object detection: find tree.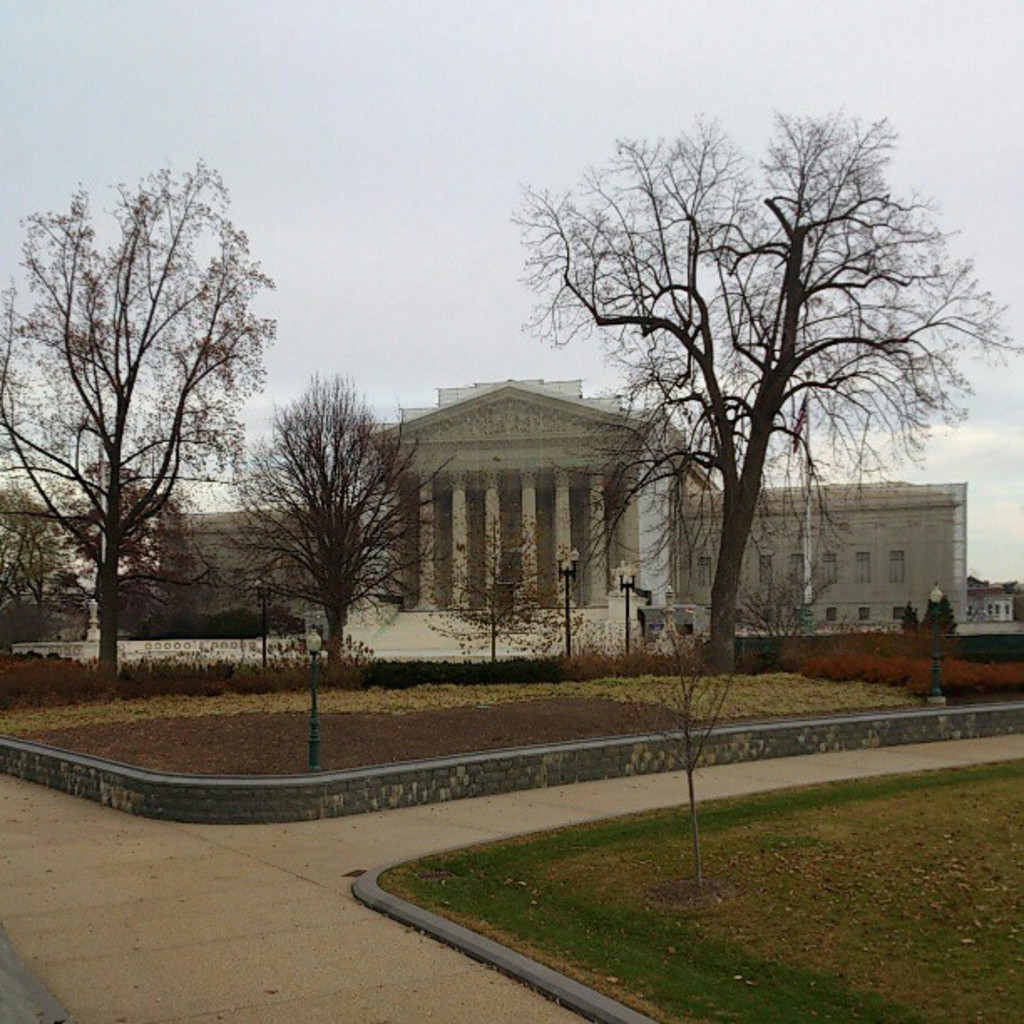
region(616, 601, 753, 885).
